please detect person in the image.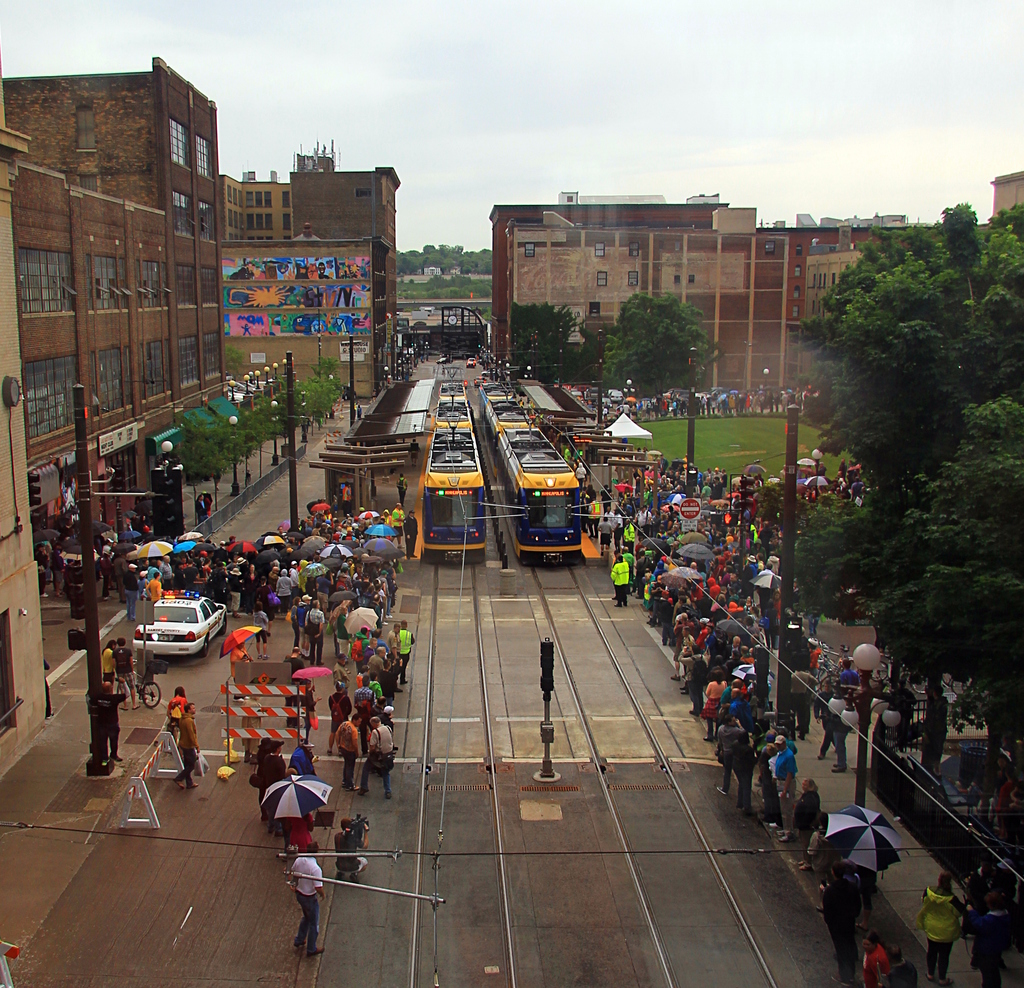
602, 484, 612, 507.
